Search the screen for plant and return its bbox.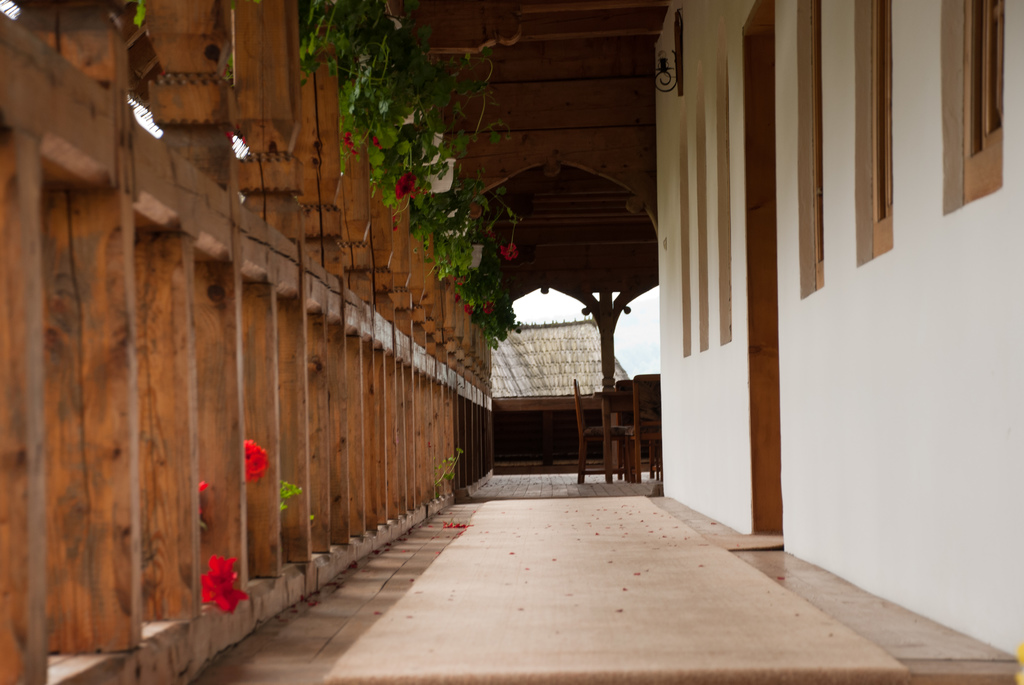
Found: {"left": 278, "top": 472, "right": 305, "bottom": 512}.
